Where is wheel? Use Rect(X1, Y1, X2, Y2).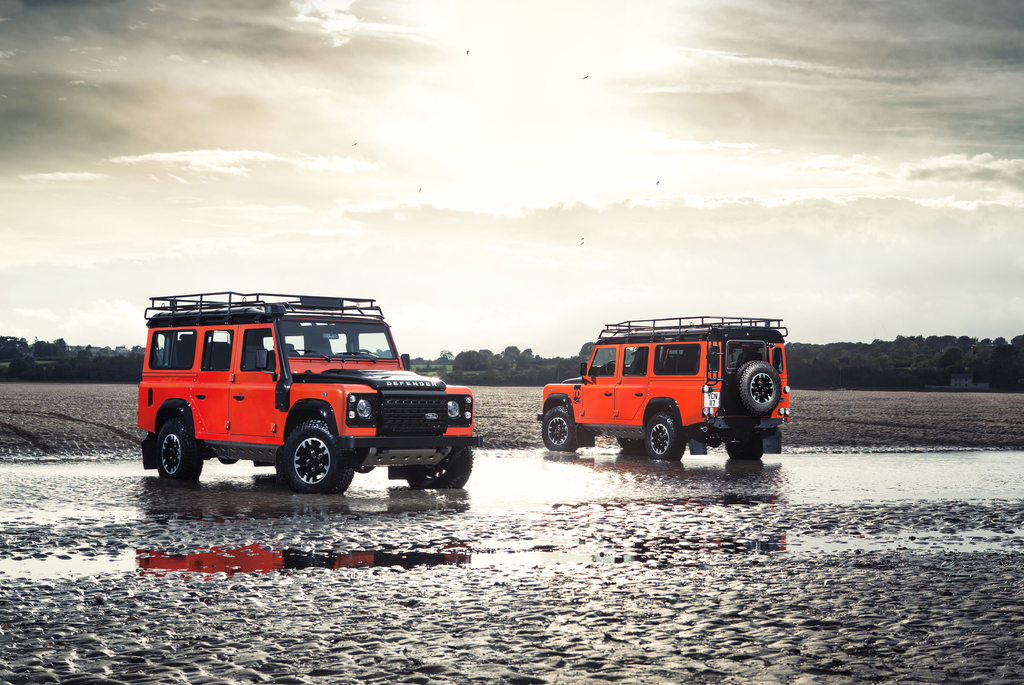
Rect(413, 440, 479, 496).
